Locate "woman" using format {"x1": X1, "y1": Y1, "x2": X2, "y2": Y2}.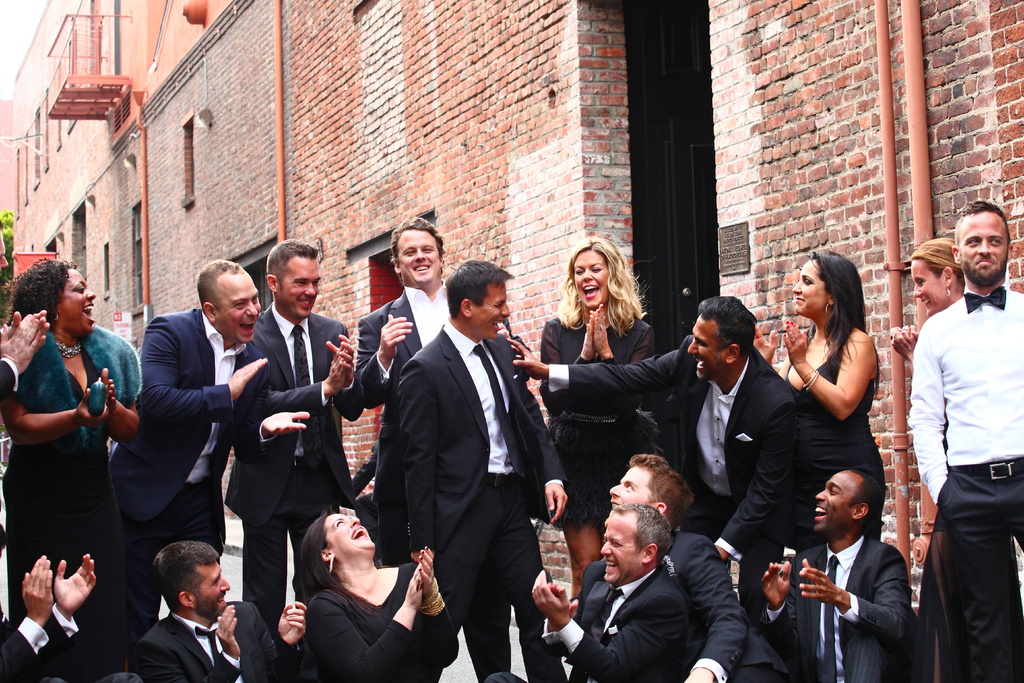
{"x1": 289, "y1": 510, "x2": 457, "y2": 682}.
